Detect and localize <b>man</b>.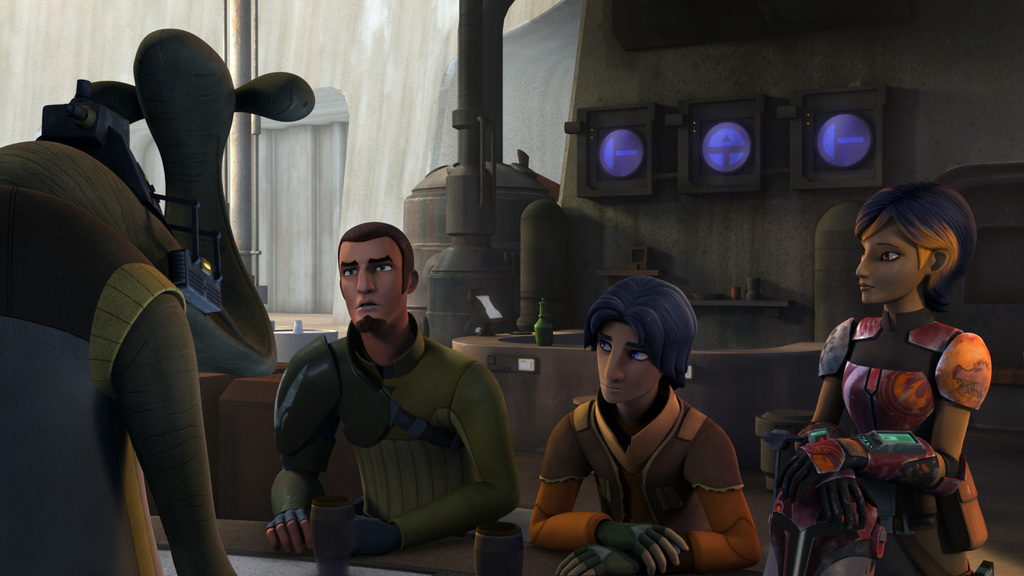
Localized at Rect(529, 275, 762, 575).
